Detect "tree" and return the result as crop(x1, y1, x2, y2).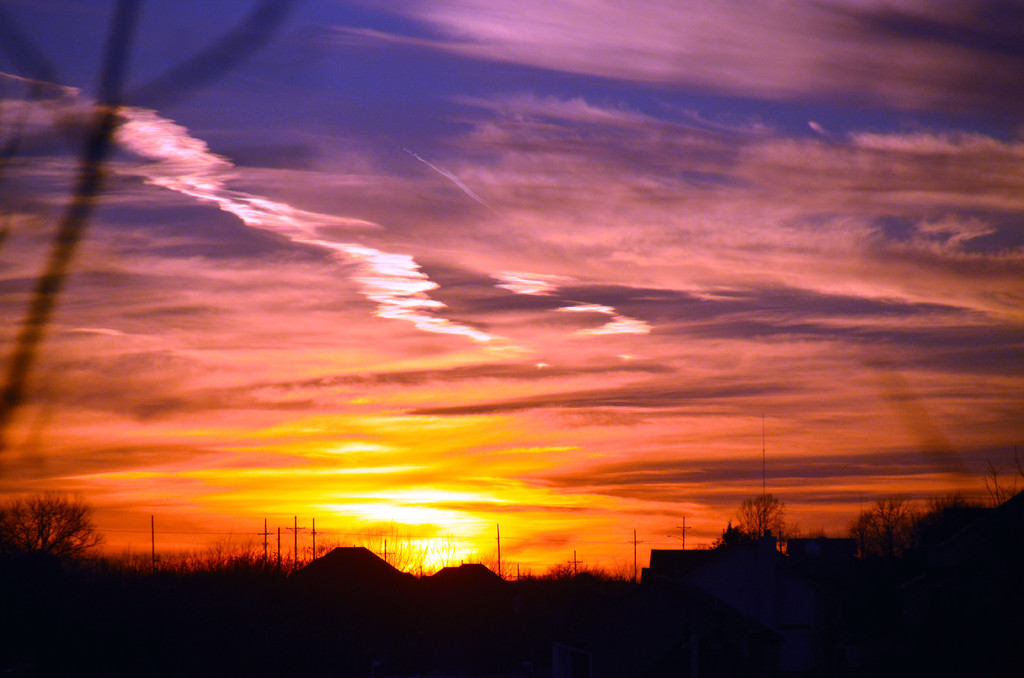
crop(929, 487, 964, 512).
